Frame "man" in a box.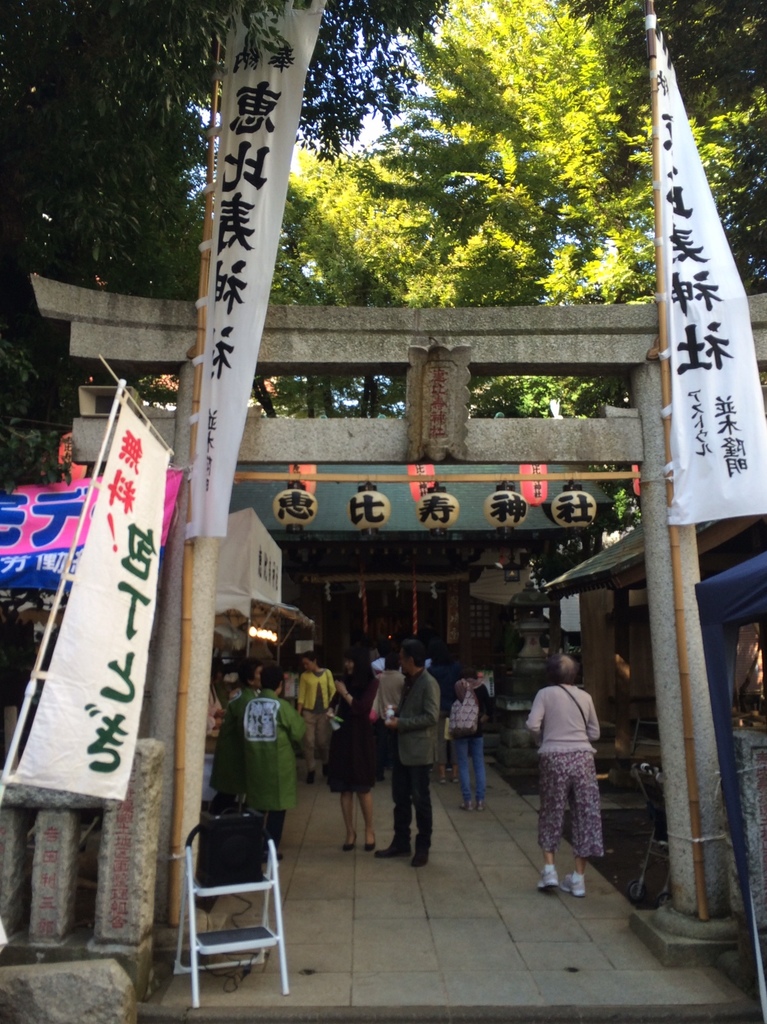
376,642,439,870.
